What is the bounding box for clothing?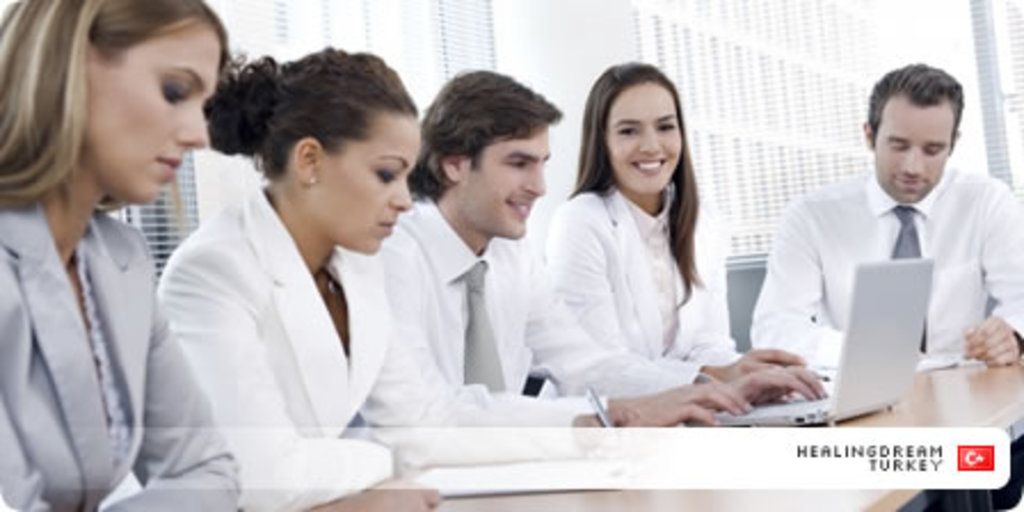
0:178:256:510.
